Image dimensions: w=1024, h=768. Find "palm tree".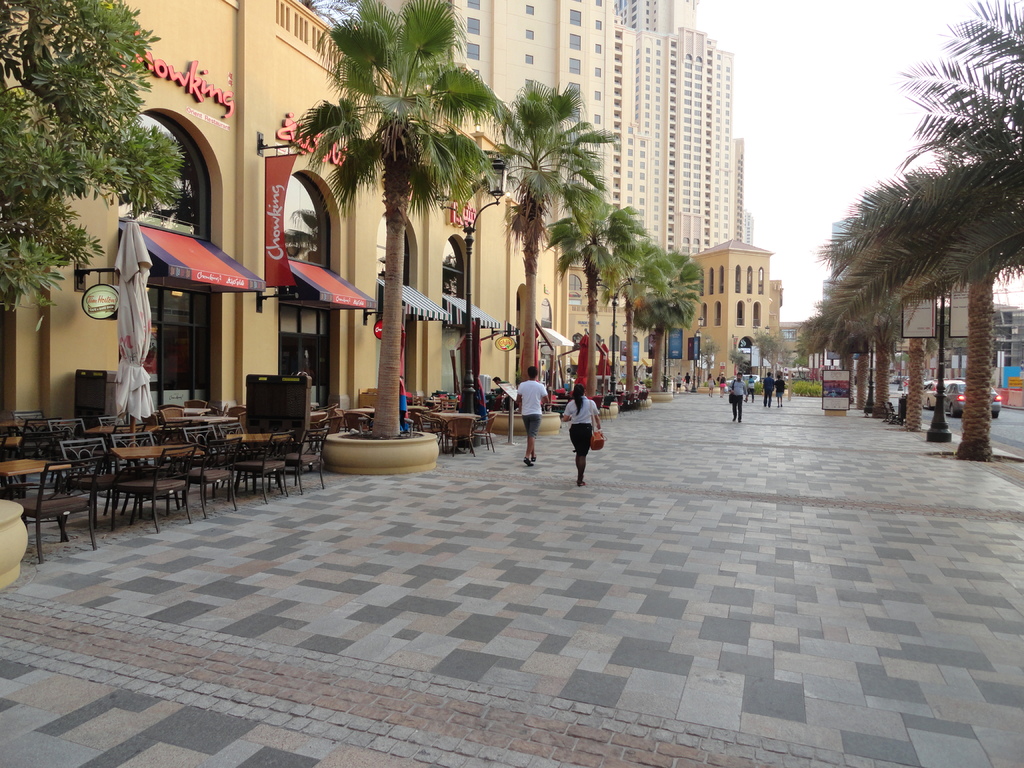
(481, 84, 580, 389).
